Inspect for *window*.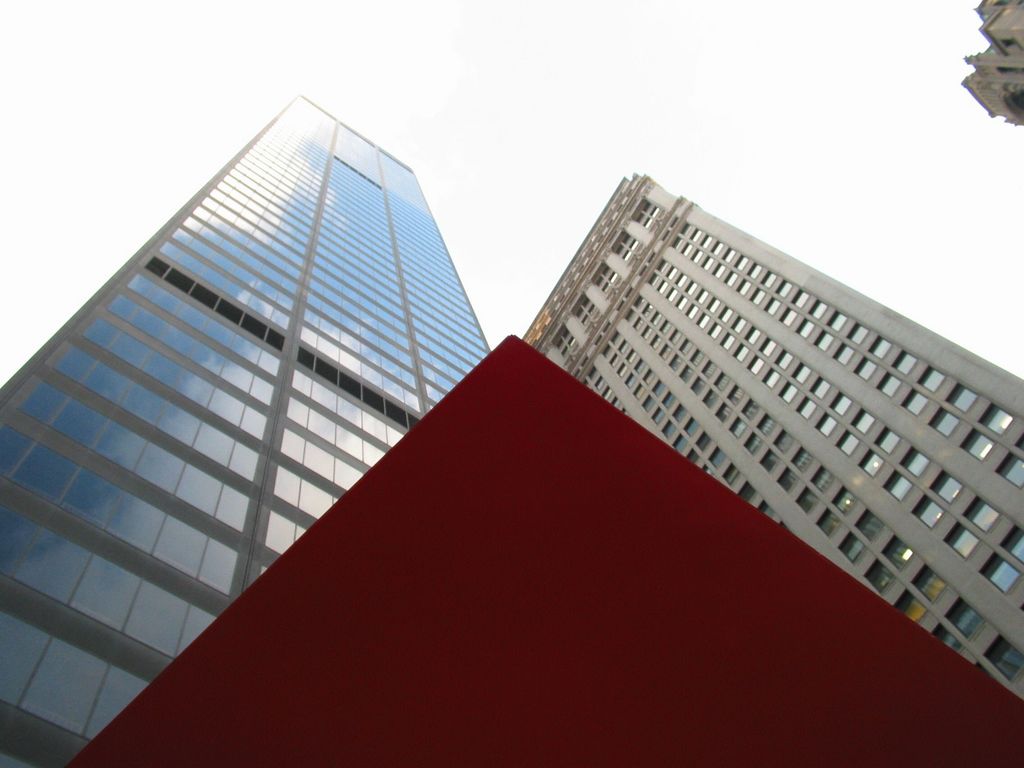
Inspection: box(687, 377, 707, 396).
